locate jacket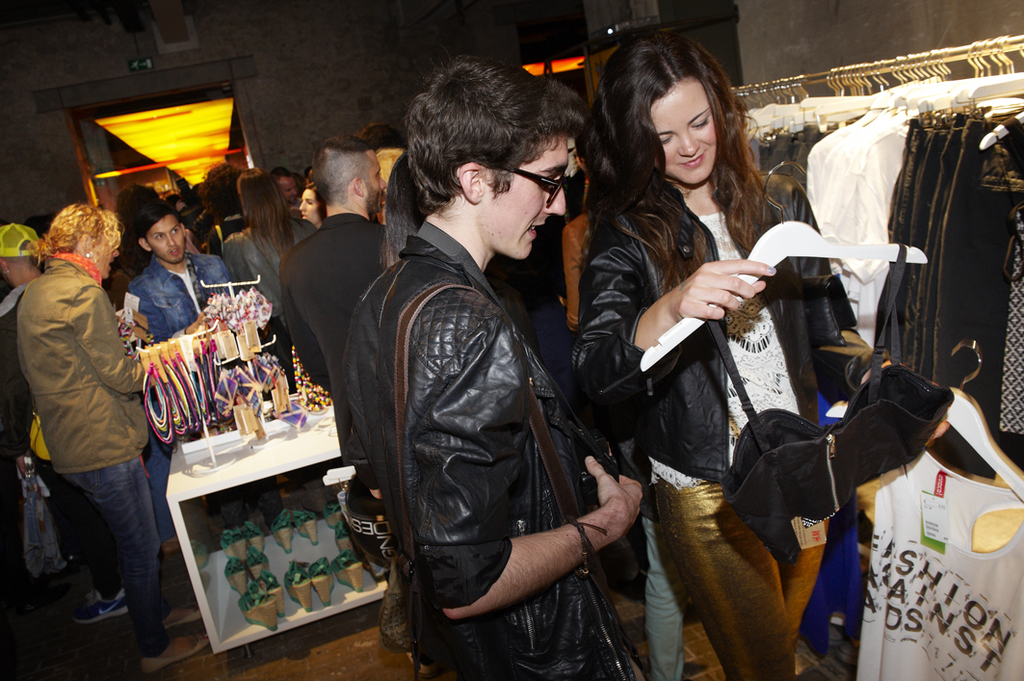
17/255/144/475
